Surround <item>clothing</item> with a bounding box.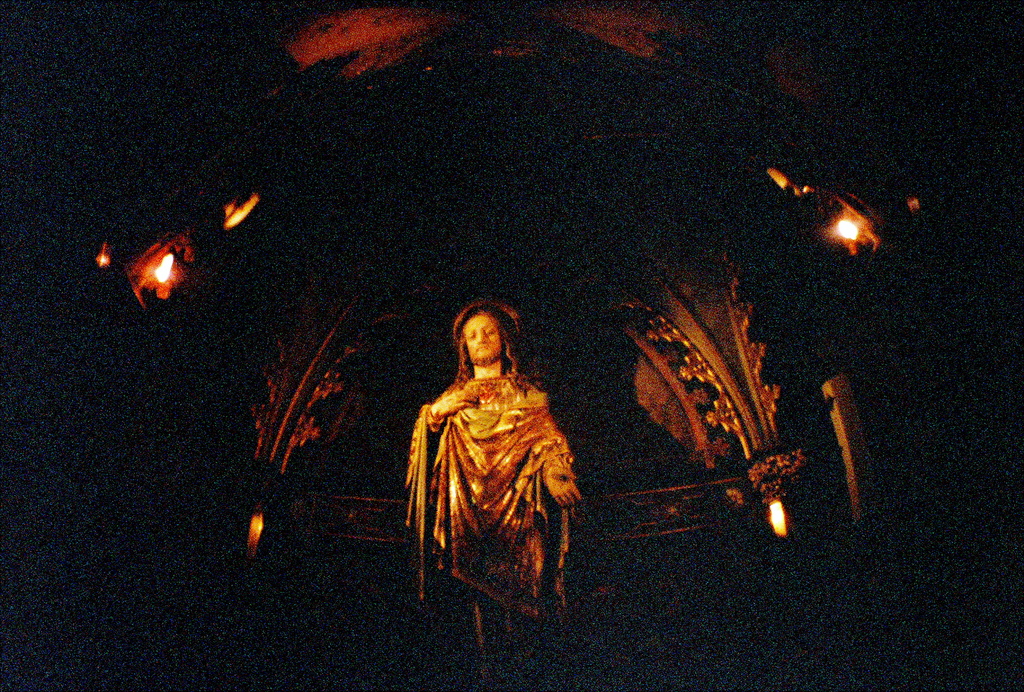
408, 317, 580, 612.
